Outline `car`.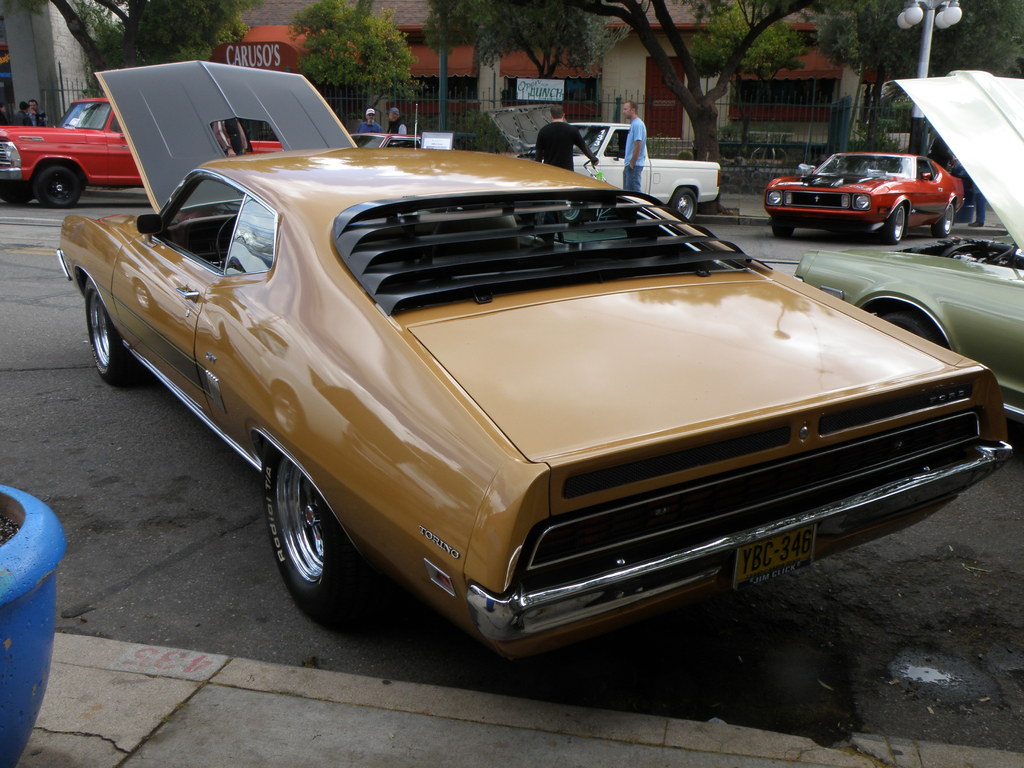
Outline: (x1=764, y1=151, x2=964, y2=244).
